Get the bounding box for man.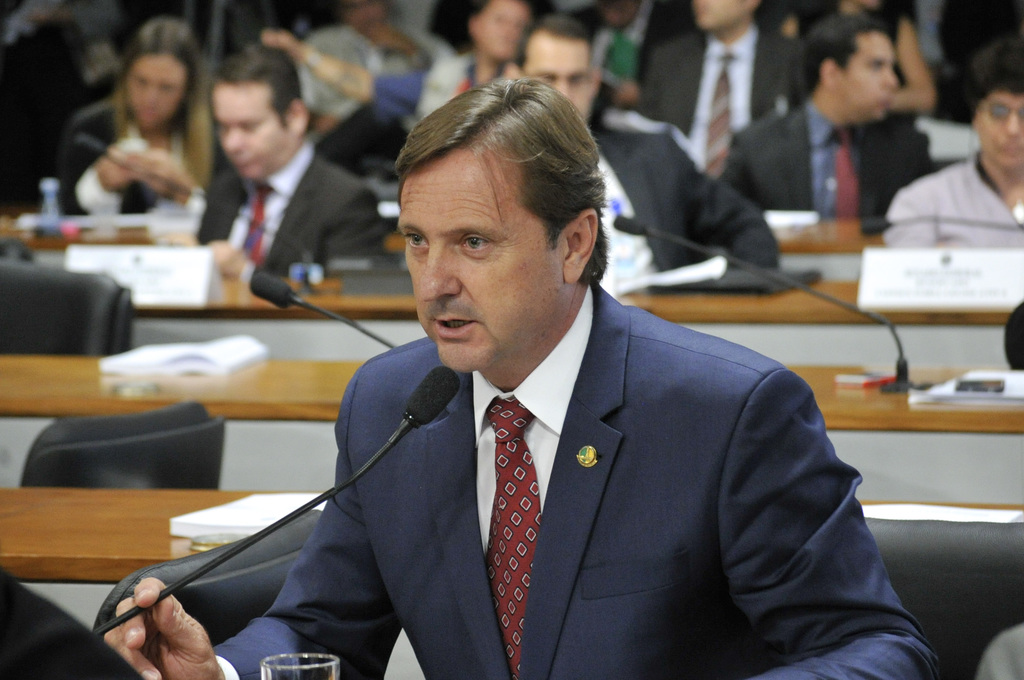
bbox(492, 6, 794, 277).
